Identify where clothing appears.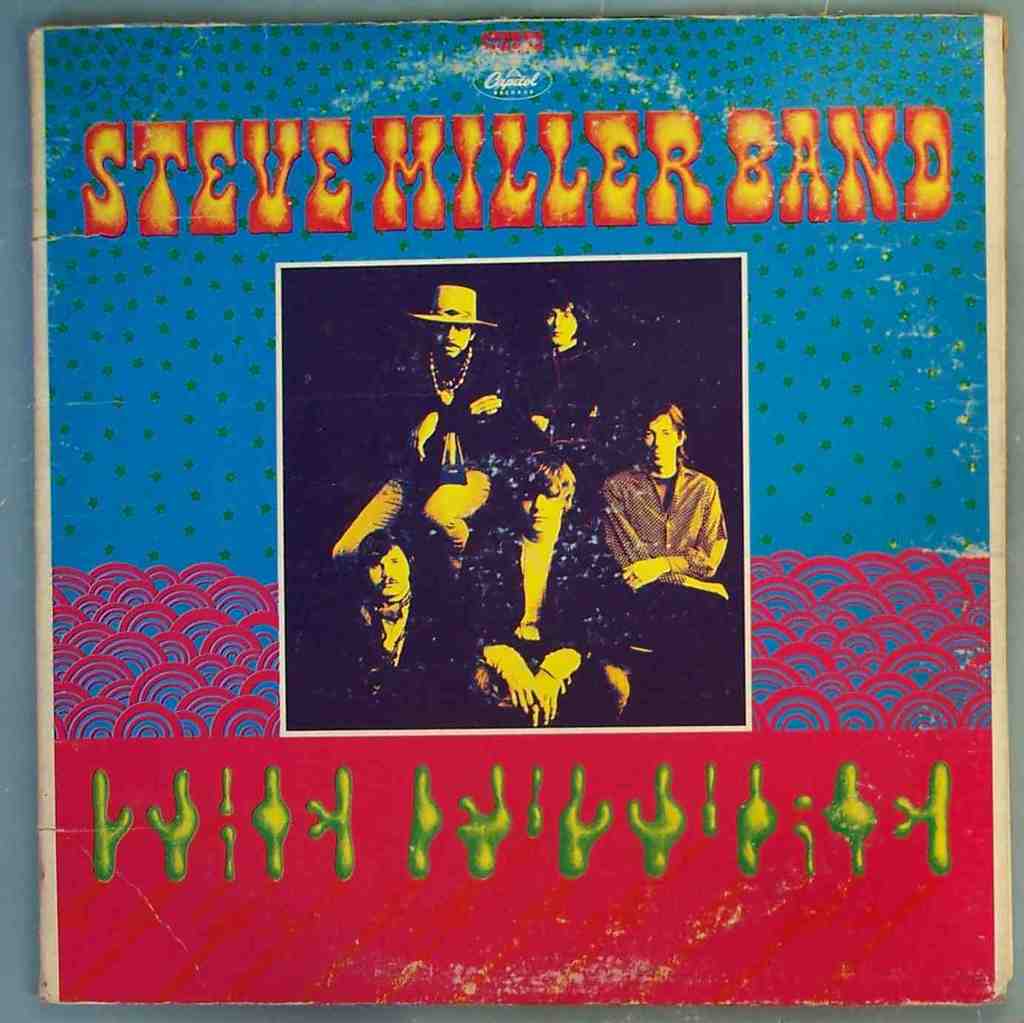
Appears at 333, 587, 454, 662.
